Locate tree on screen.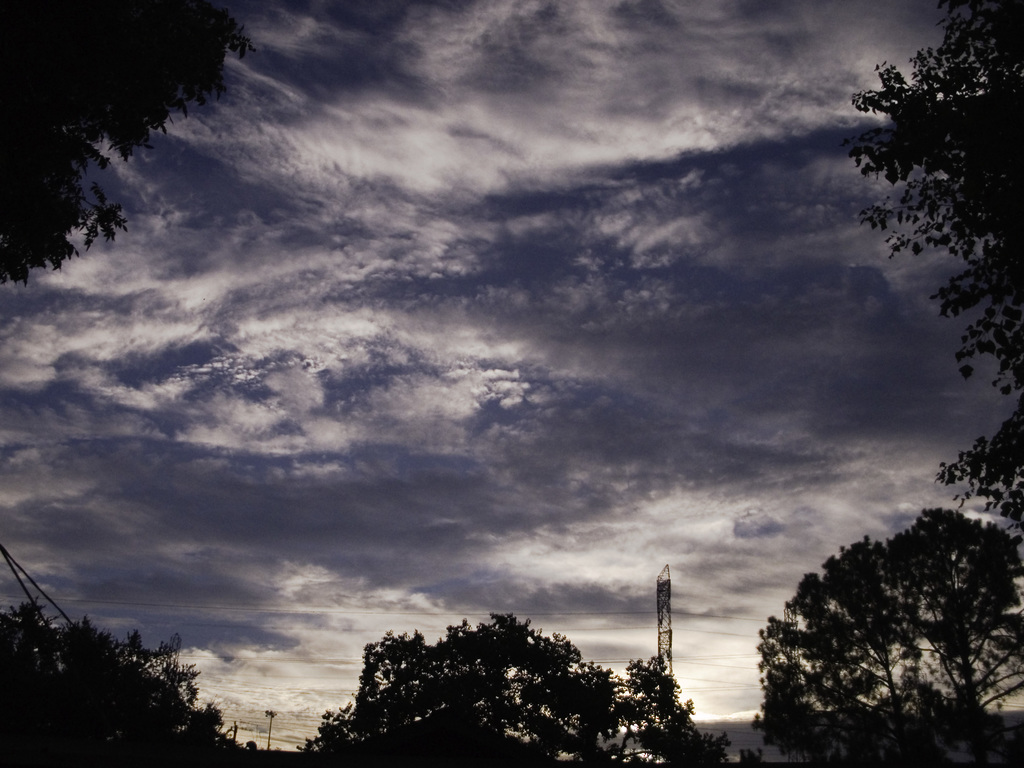
On screen at locate(0, 600, 228, 758).
